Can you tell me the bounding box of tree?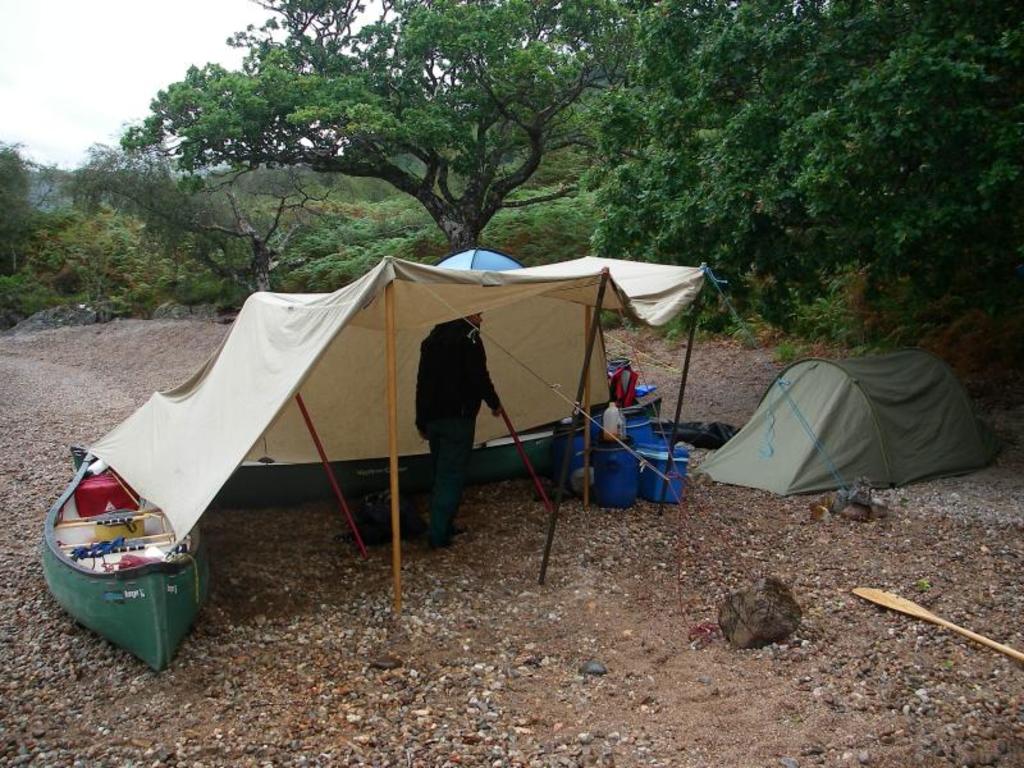
pyautogui.locateOnScreen(70, 131, 356, 305).
